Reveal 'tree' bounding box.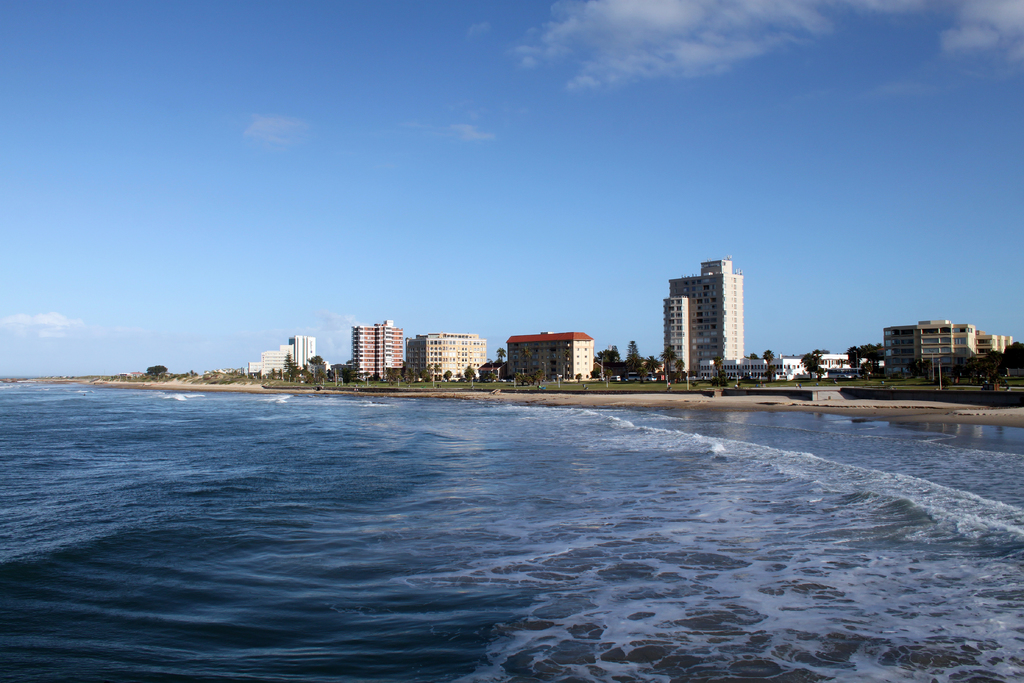
Revealed: bbox=(675, 358, 686, 385).
